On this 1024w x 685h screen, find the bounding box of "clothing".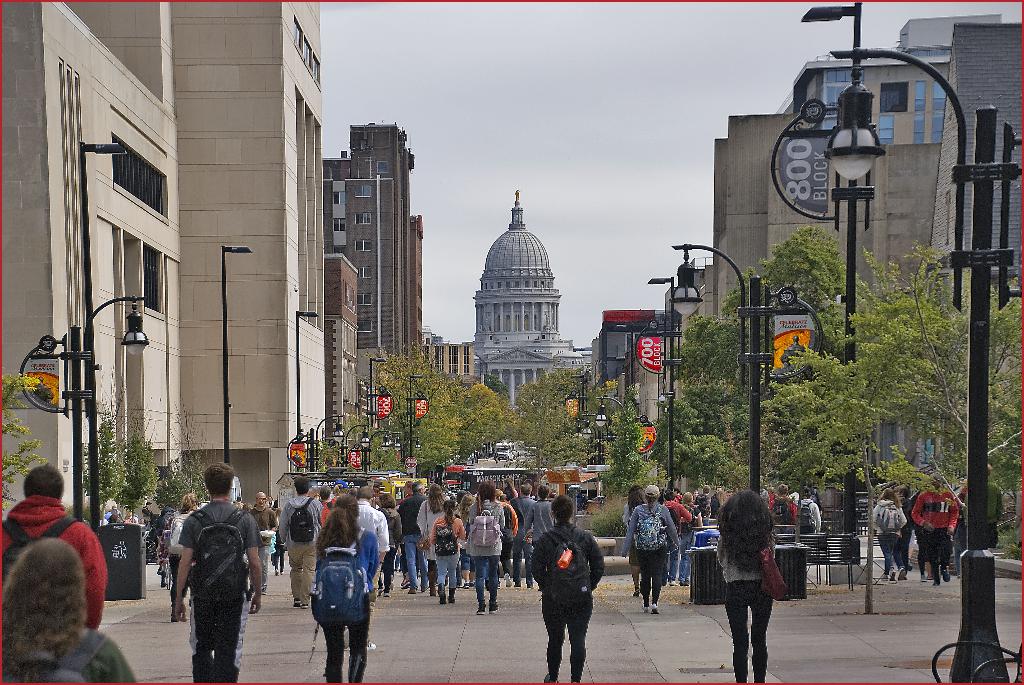
Bounding box: pyautogui.locateOnScreen(619, 500, 680, 601).
